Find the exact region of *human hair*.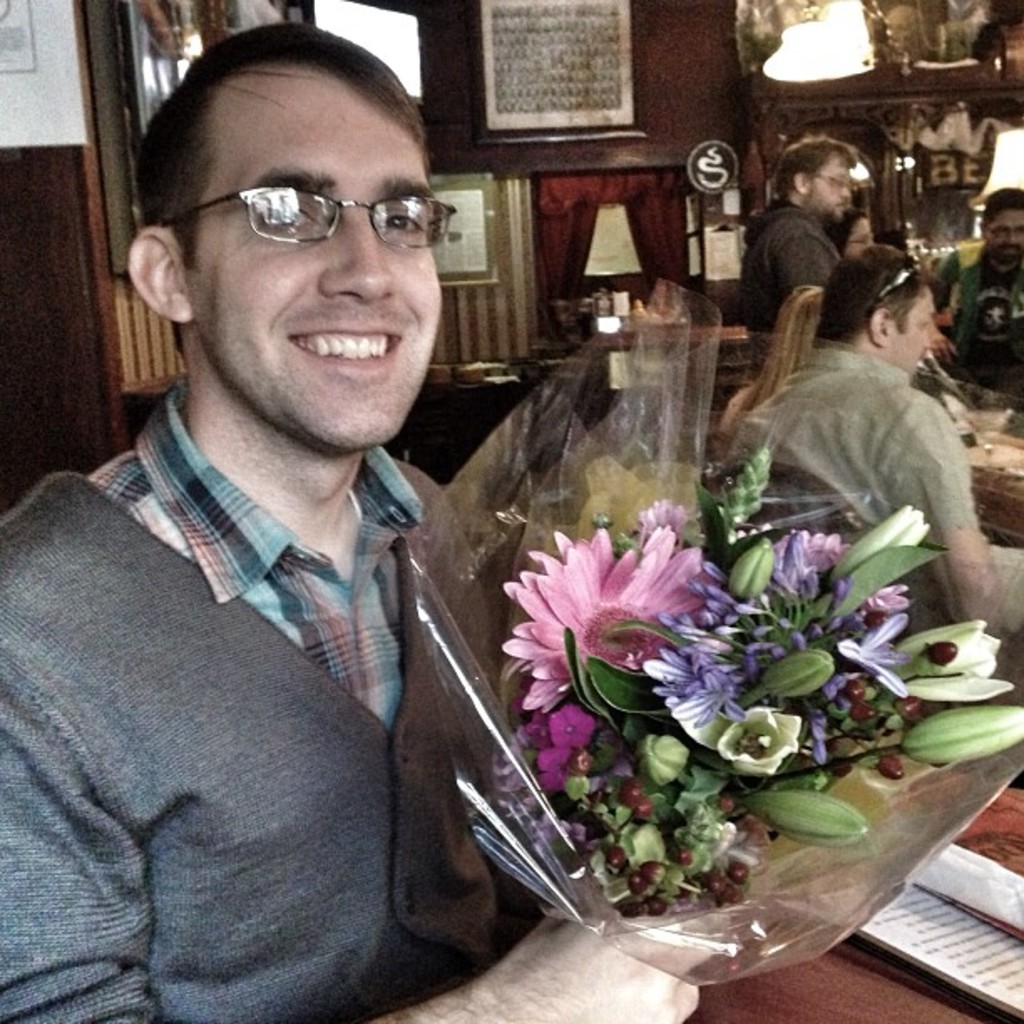
Exact region: <box>731,284,822,442</box>.
